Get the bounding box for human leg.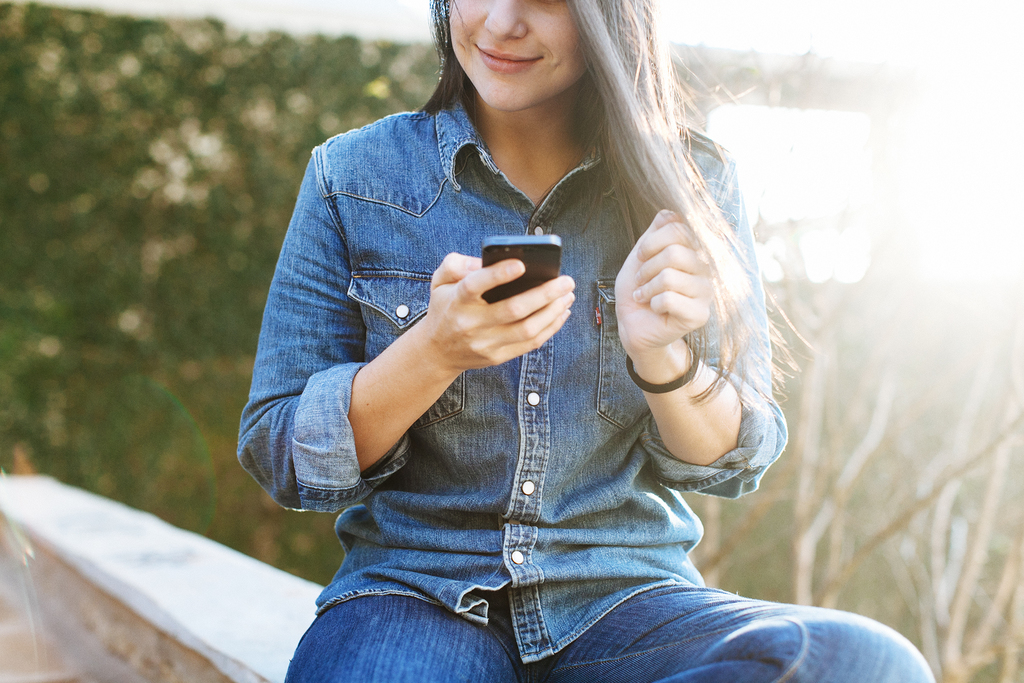
x1=541 y1=581 x2=934 y2=682.
